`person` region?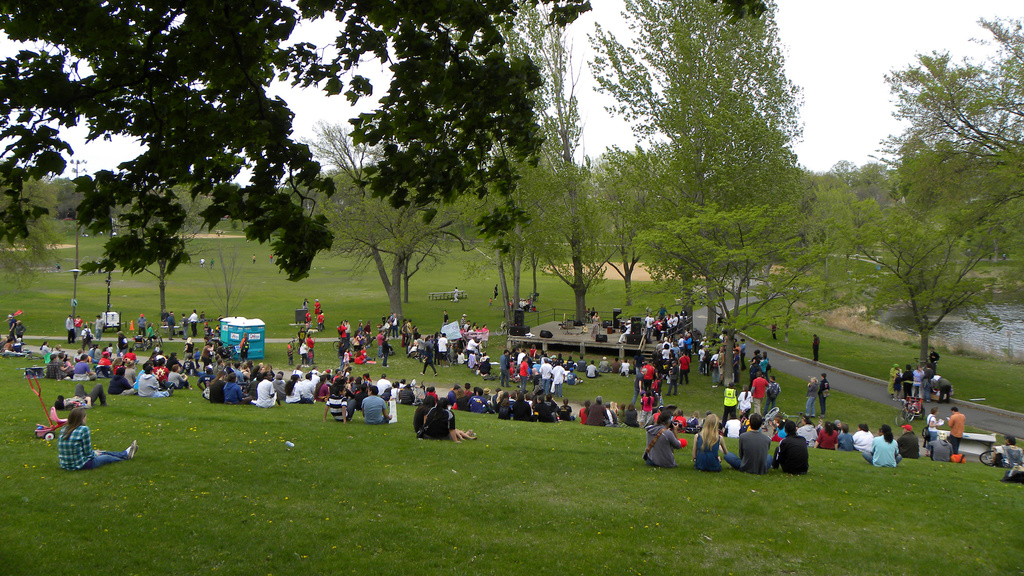
x1=772, y1=322, x2=780, y2=340
